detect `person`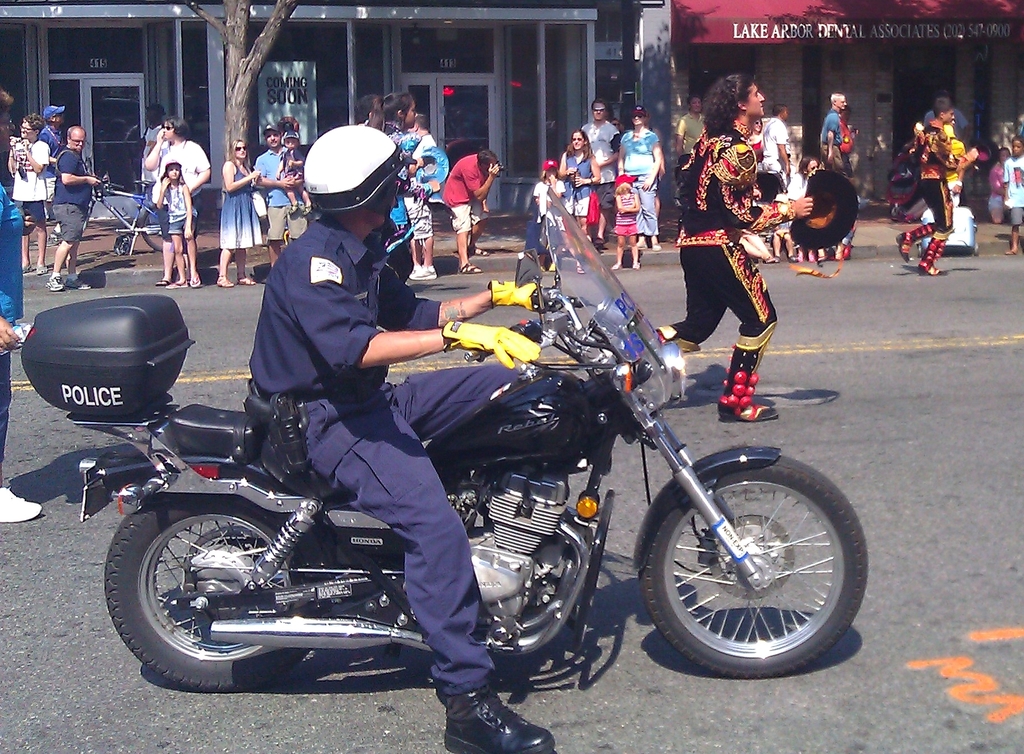
(left=984, top=148, right=1018, bottom=229)
